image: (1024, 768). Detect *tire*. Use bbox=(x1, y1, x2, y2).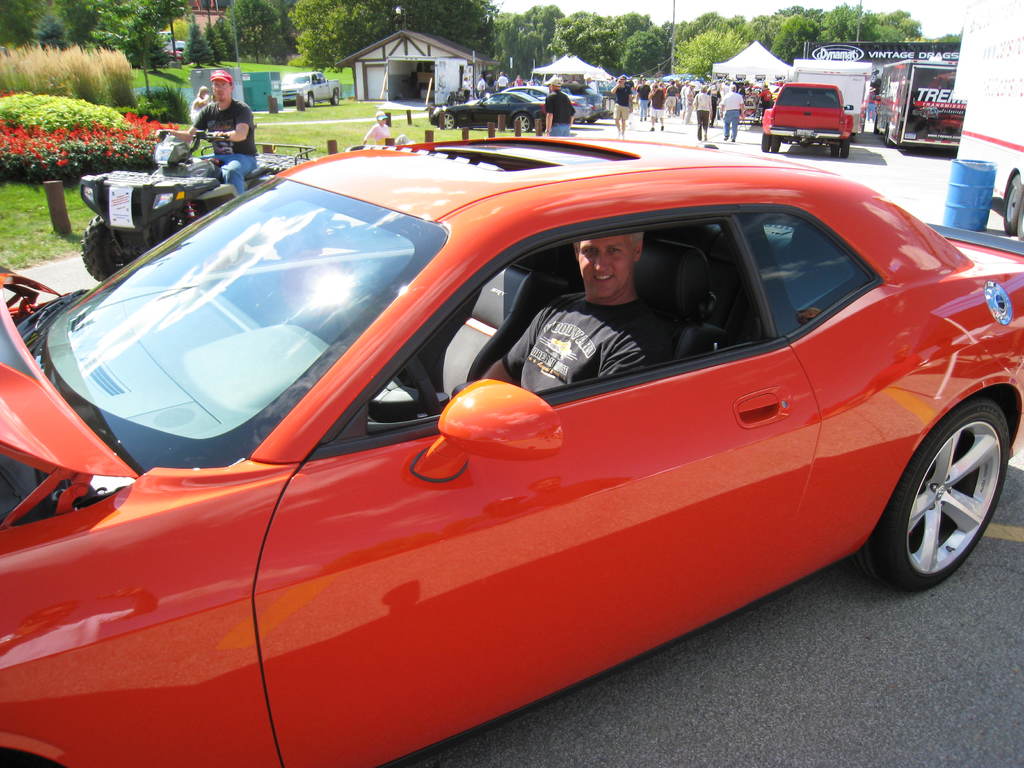
bbox=(1000, 179, 1023, 238).
